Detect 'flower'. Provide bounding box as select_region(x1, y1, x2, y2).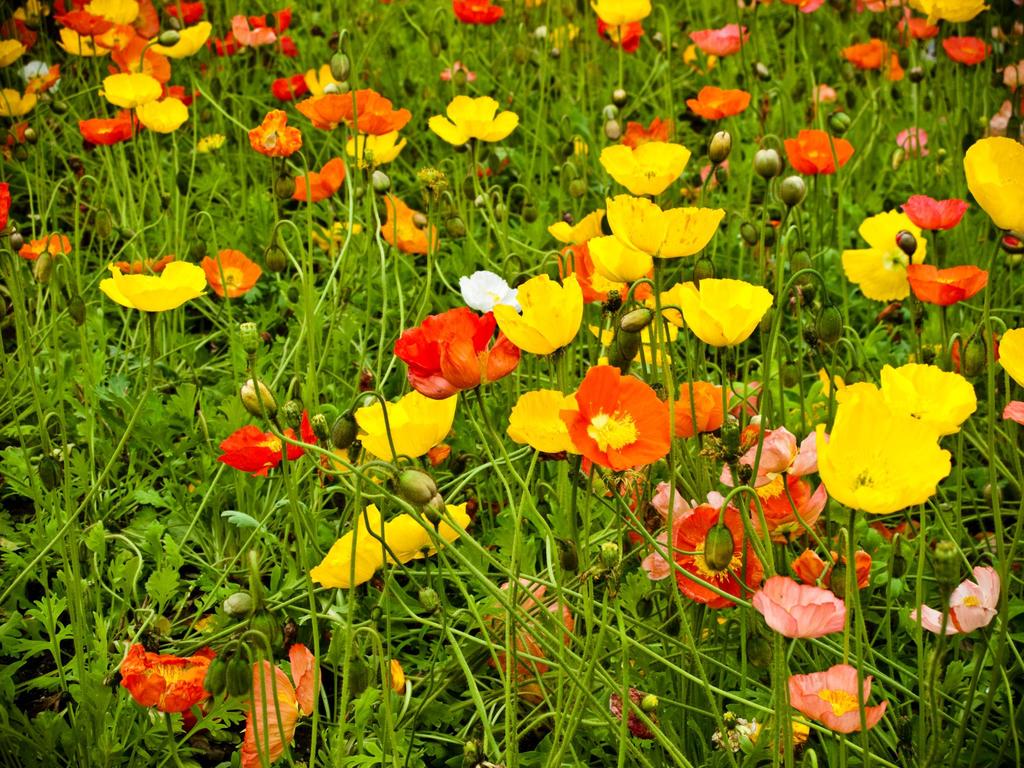
select_region(714, 714, 807, 755).
